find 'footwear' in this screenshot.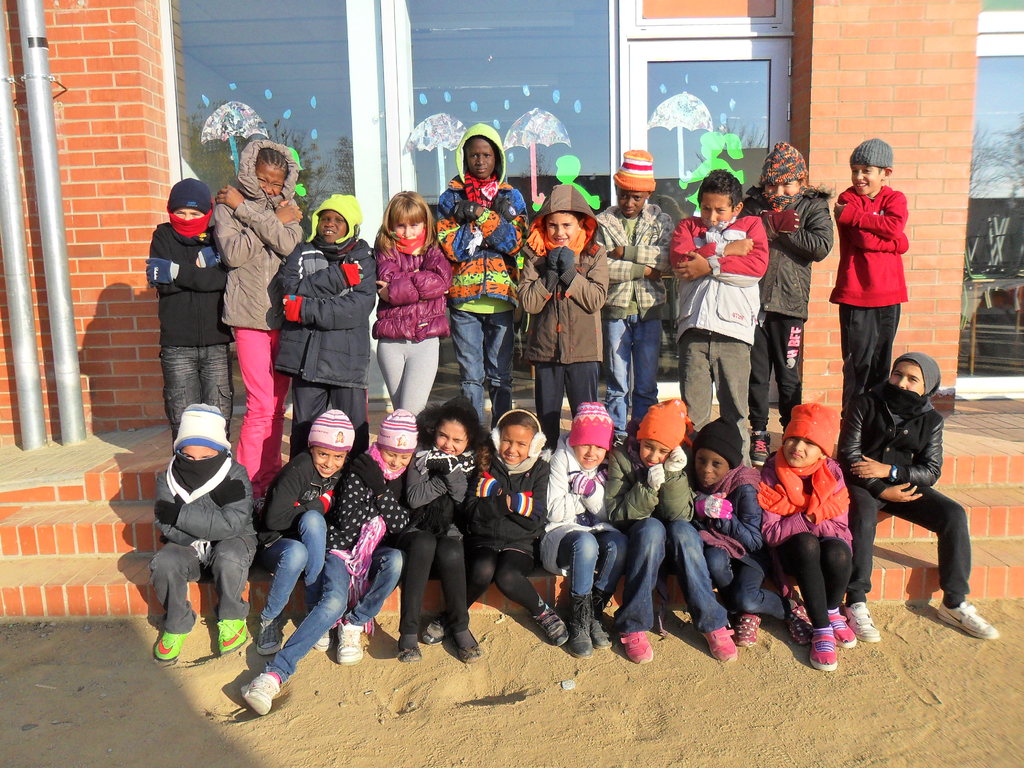
The bounding box for 'footwear' is locate(704, 621, 738, 668).
